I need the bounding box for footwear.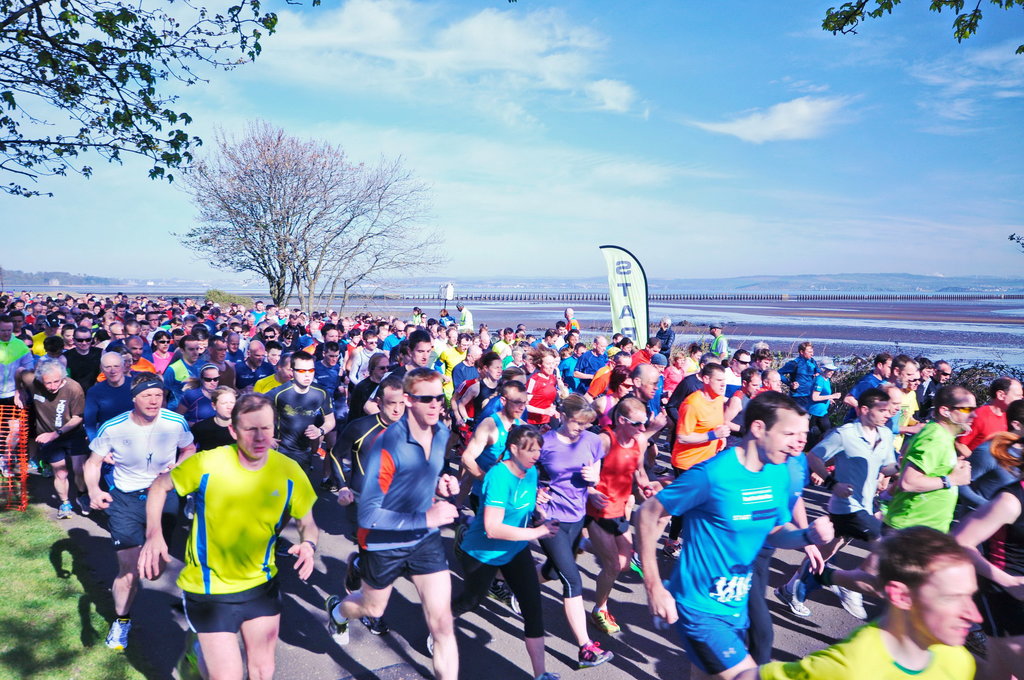
Here it is: crop(632, 550, 644, 578).
